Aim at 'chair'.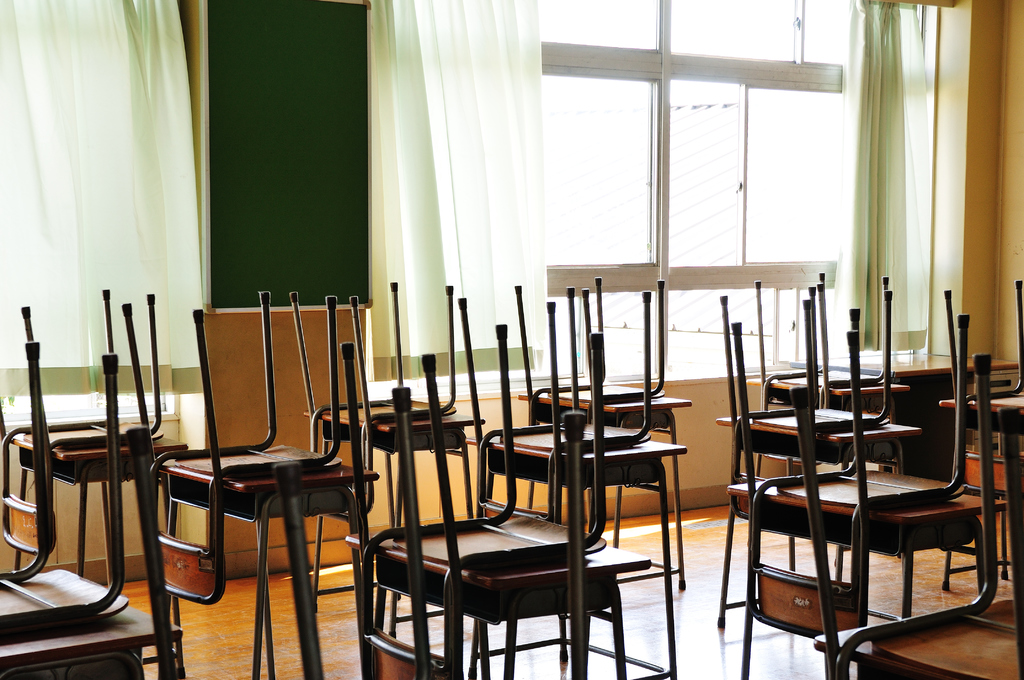
Aimed at <bbox>0, 295, 181, 551</bbox>.
